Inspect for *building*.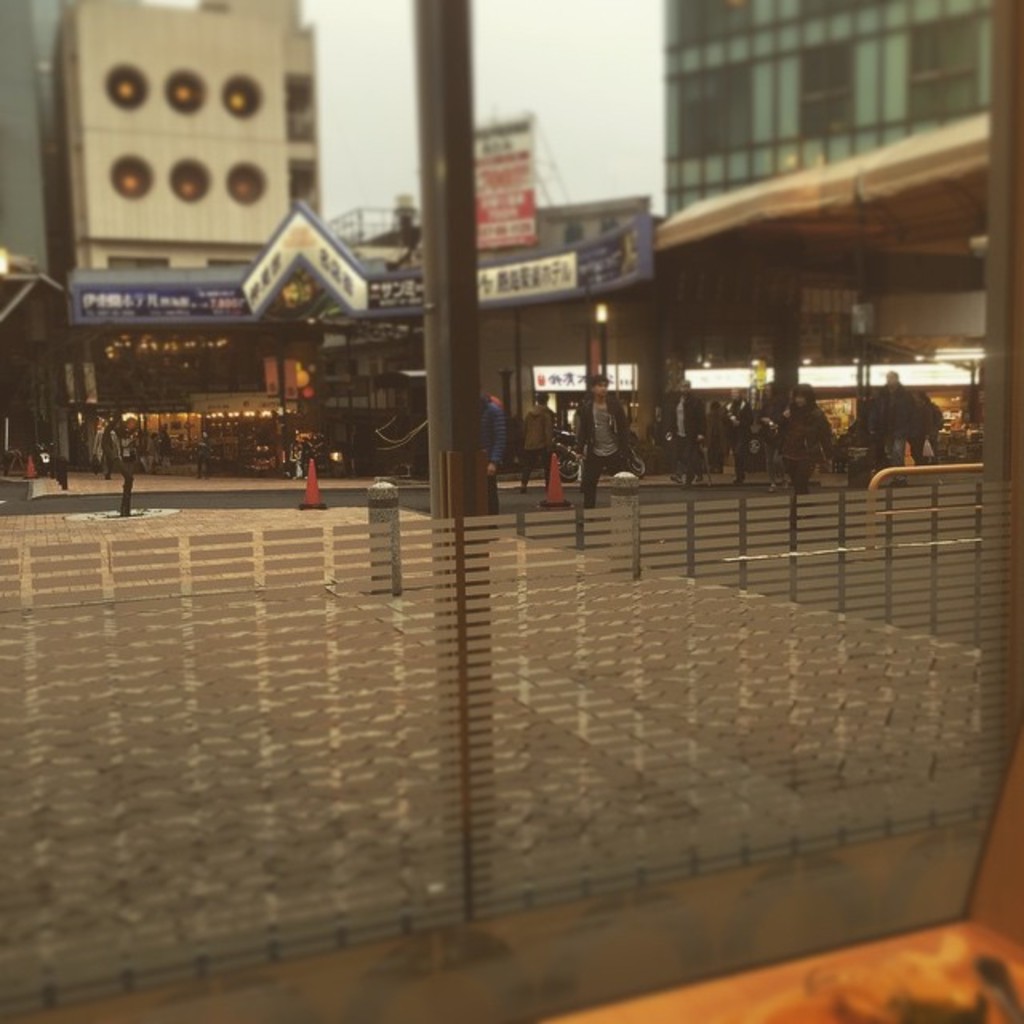
Inspection: select_region(0, 0, 66, 286).
